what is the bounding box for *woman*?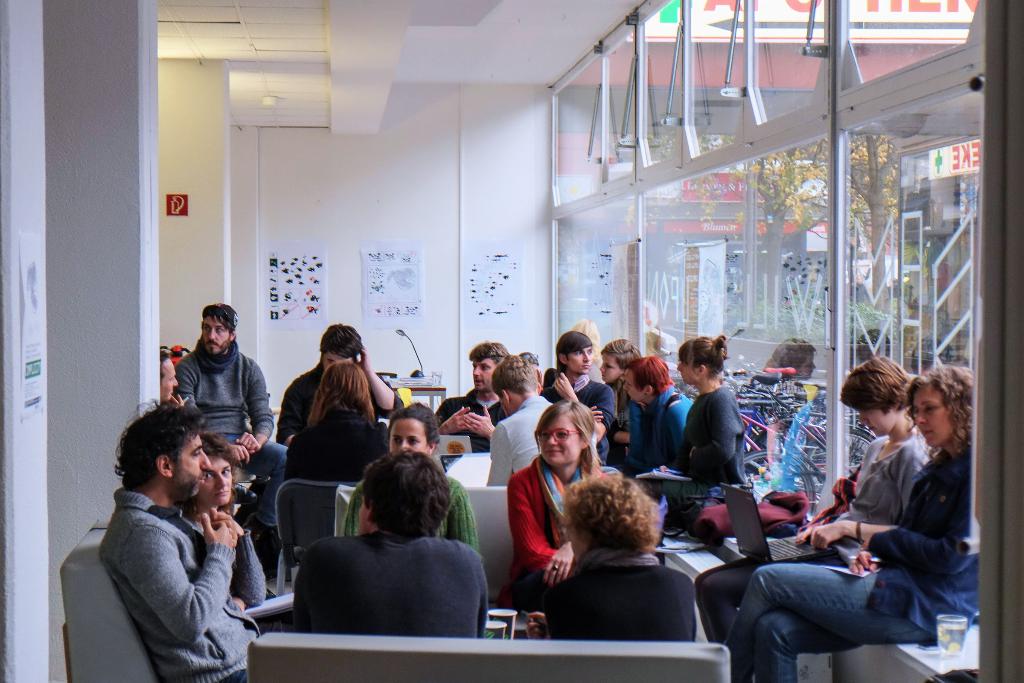
{"left": 719, "top": 360, "right": 987, "bottom": 681}.
